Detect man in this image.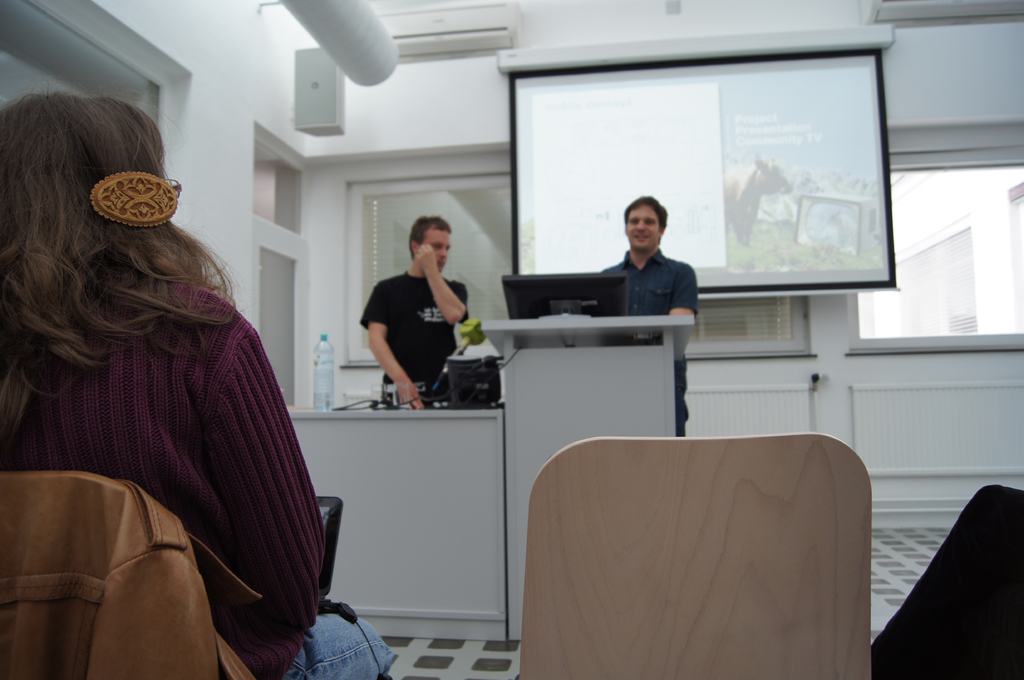
Detection: locate(596, 193, 696, 437).
